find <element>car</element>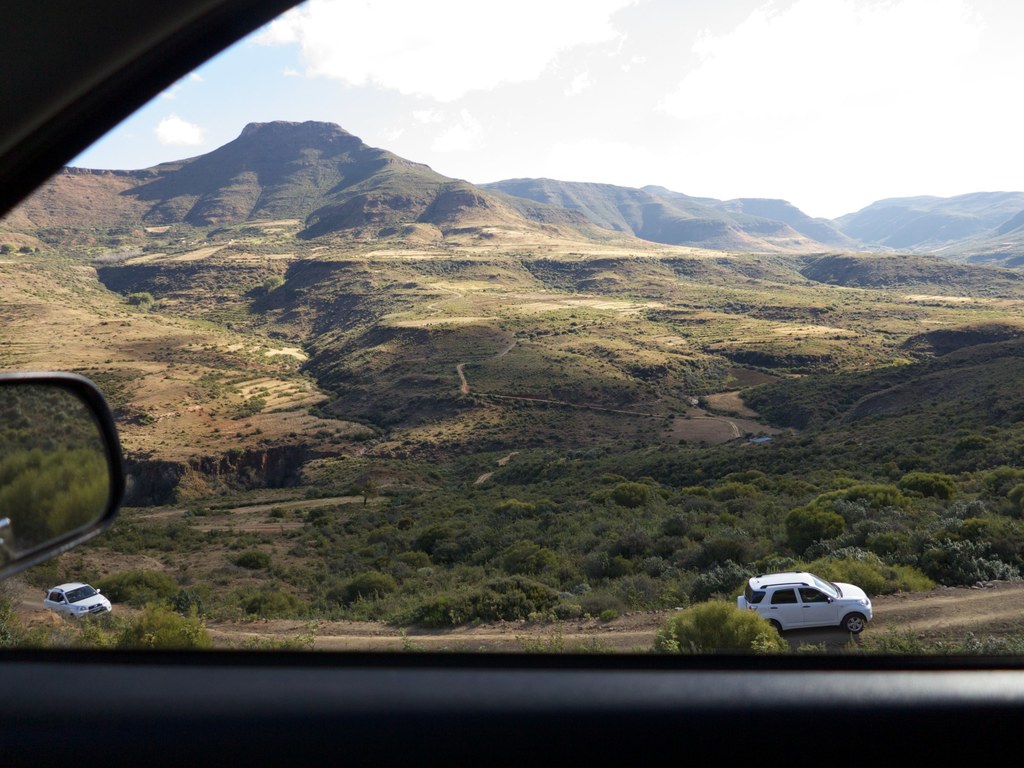
[left=732, top=573, right=870, bottom=636]
